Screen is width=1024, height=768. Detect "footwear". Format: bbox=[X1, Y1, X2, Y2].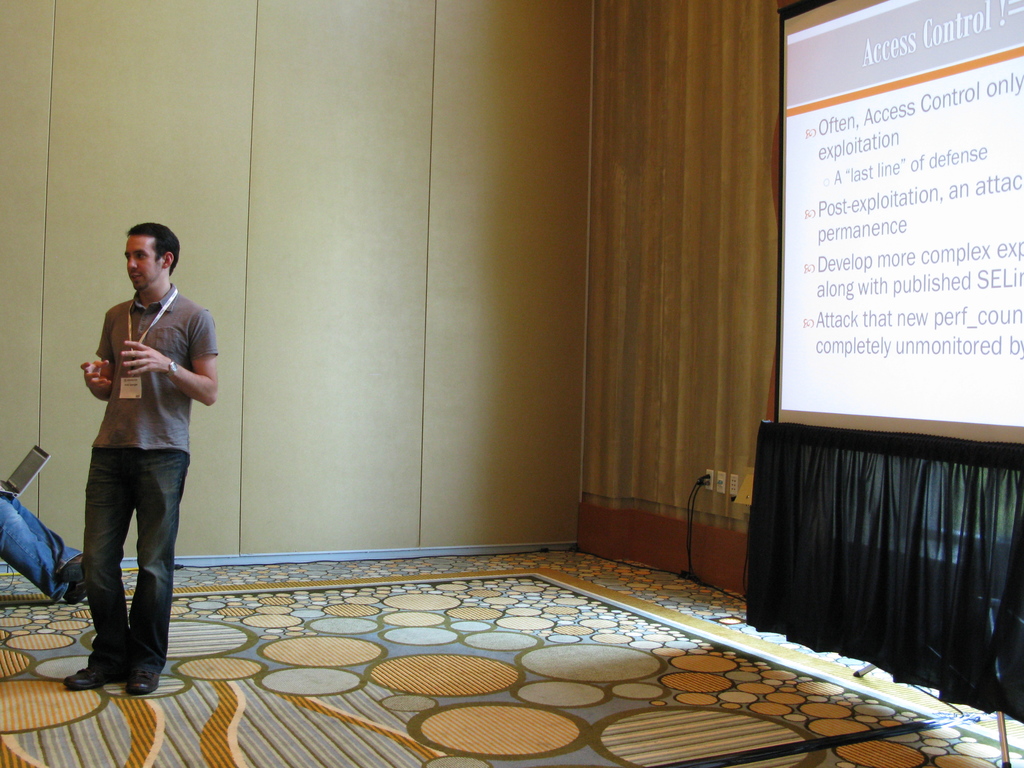
bbox=[66, 582, 91, 605].
